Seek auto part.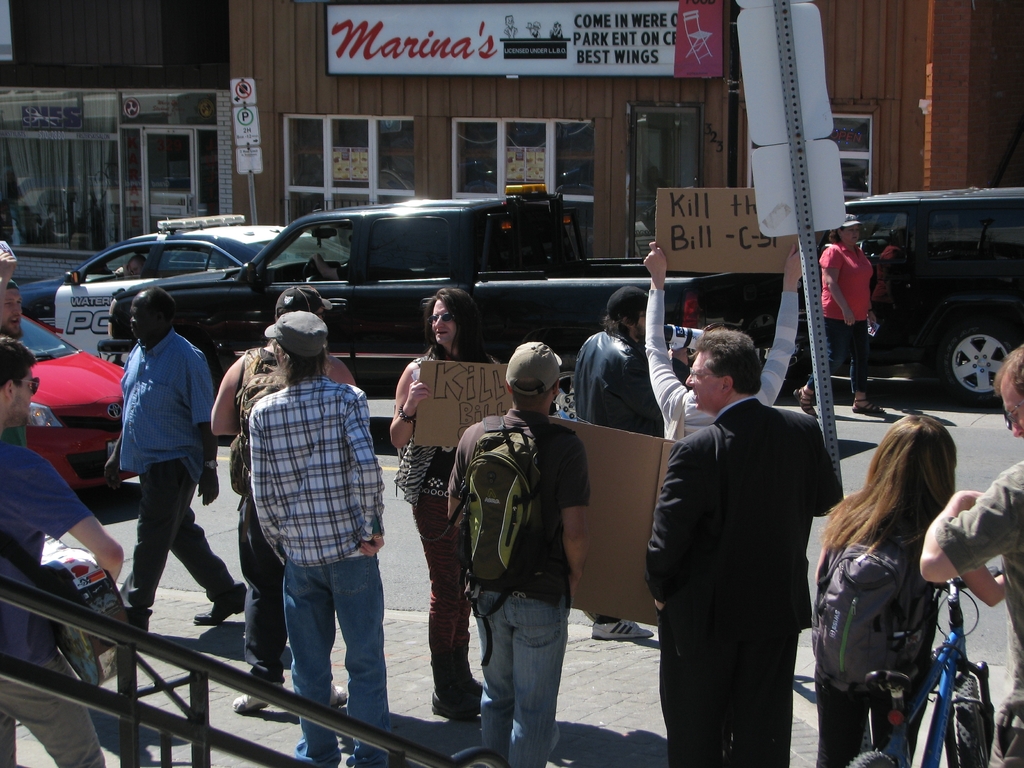
950 676 994 766.
